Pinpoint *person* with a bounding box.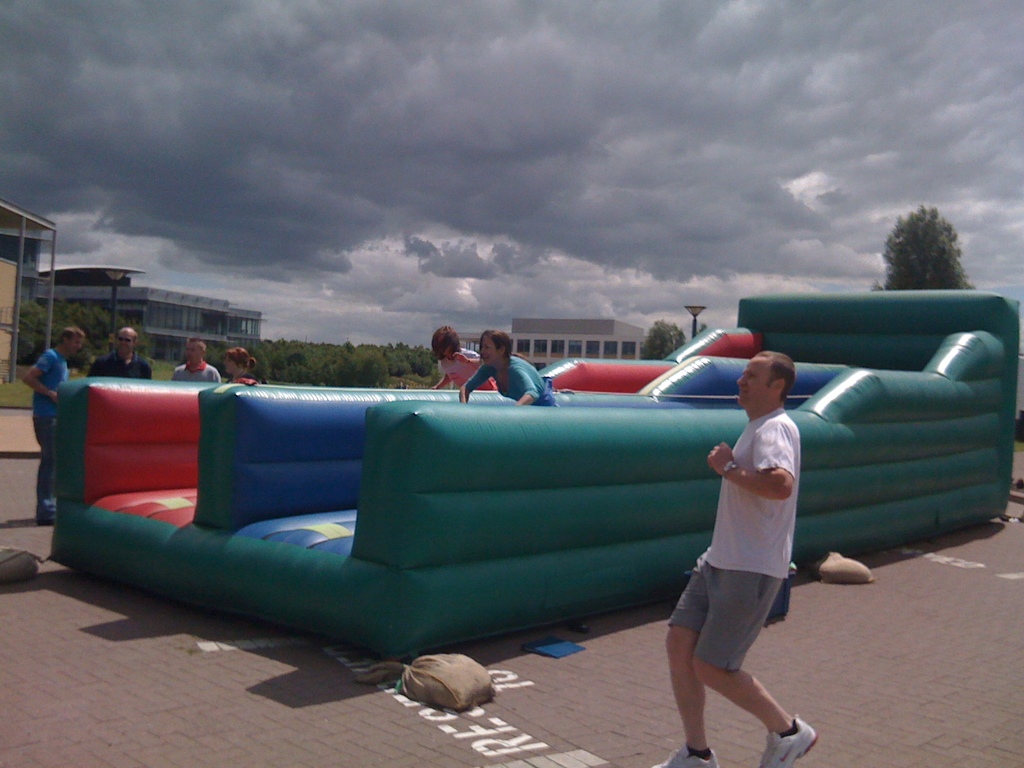
<bbox>173, 336, 221, 381</bbox>.
